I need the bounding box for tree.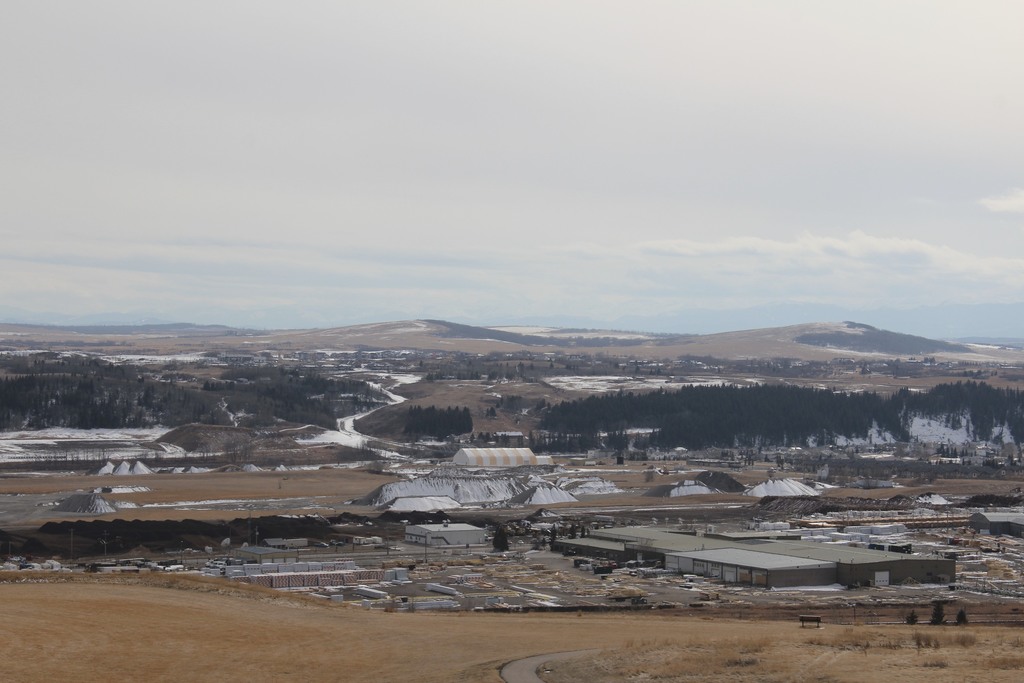
Here it is: <region>945, 495, 1023, 518</region>.
